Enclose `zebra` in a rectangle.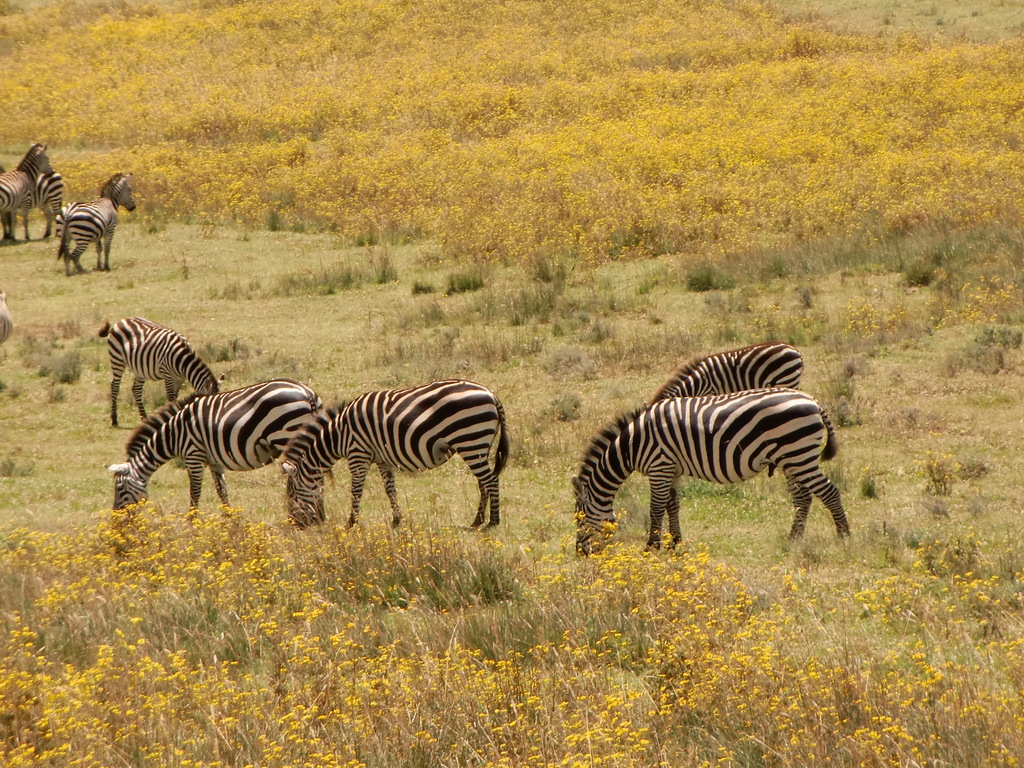
locate(99, 376, 337, 521).
